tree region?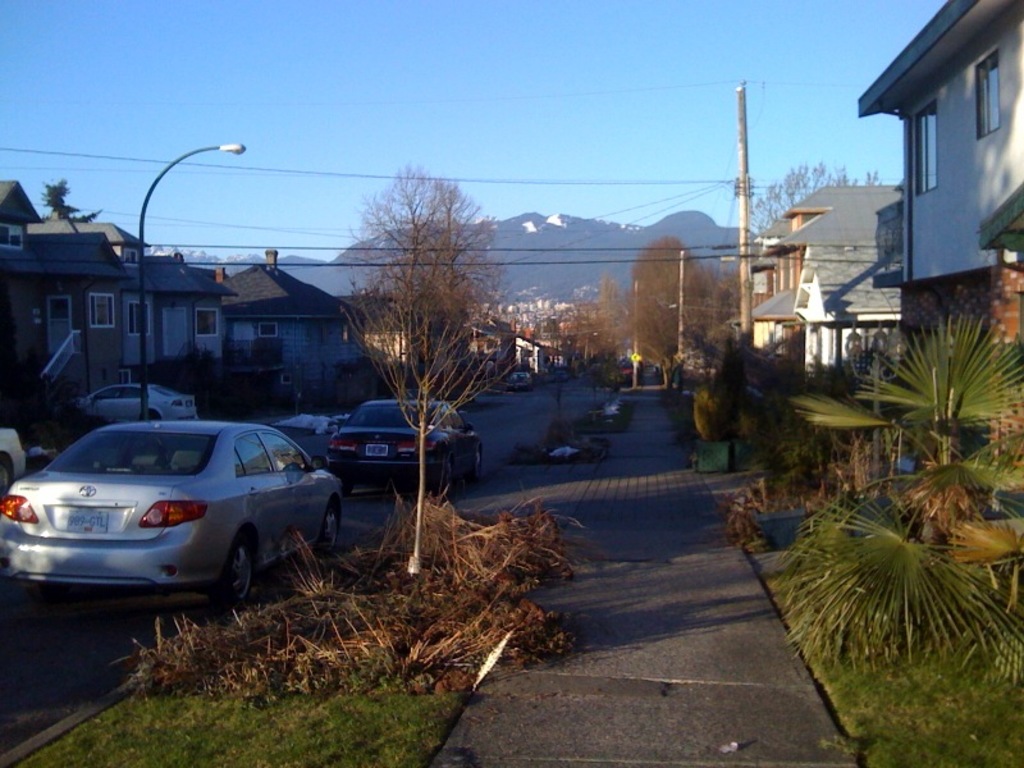
631 242 722 378
